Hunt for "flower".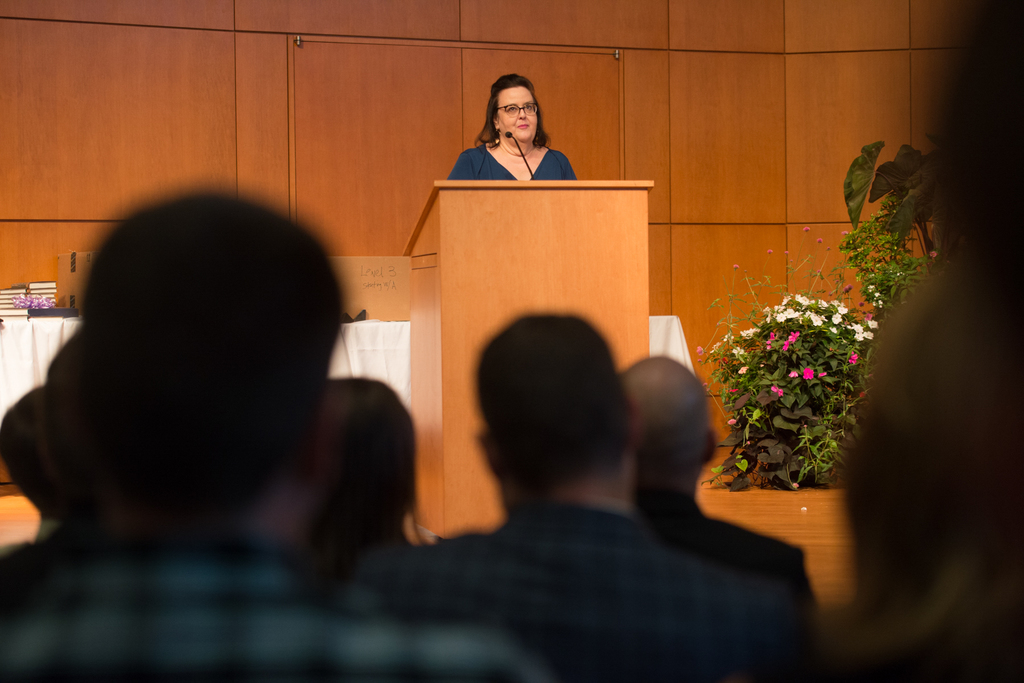
Hunted down at bbox(802, 366, 814, 378).
